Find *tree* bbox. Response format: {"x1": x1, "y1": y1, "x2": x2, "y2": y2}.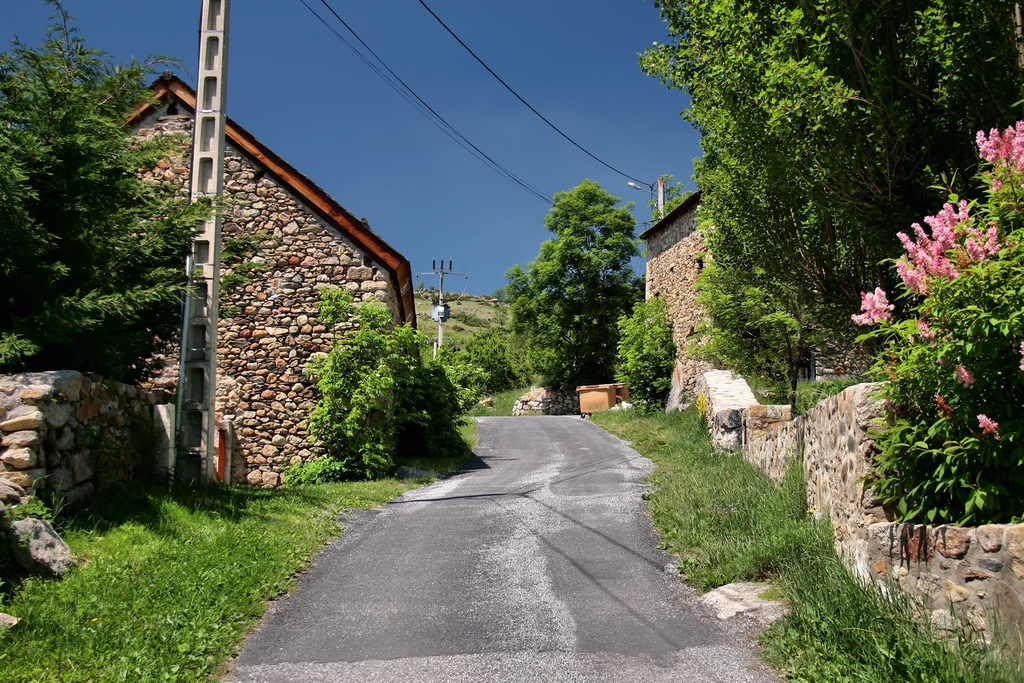
{"x1": 636, "y1": 0, "x2": 1023, "y2": 399}.
